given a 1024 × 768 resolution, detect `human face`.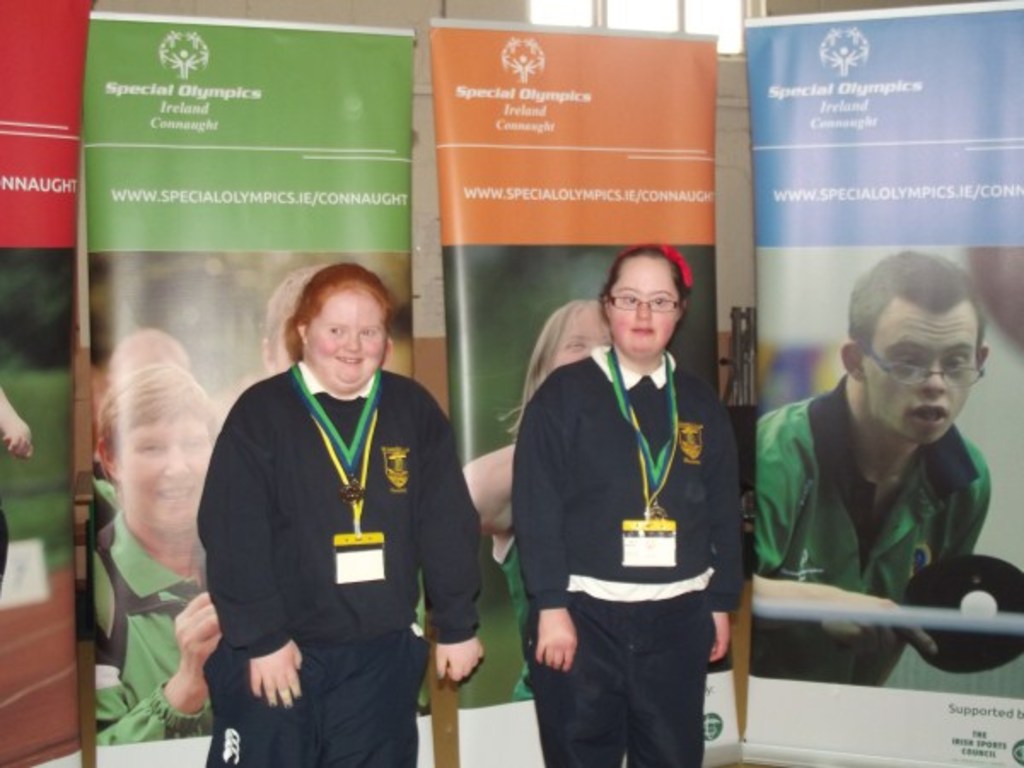
276:336:295:367.
